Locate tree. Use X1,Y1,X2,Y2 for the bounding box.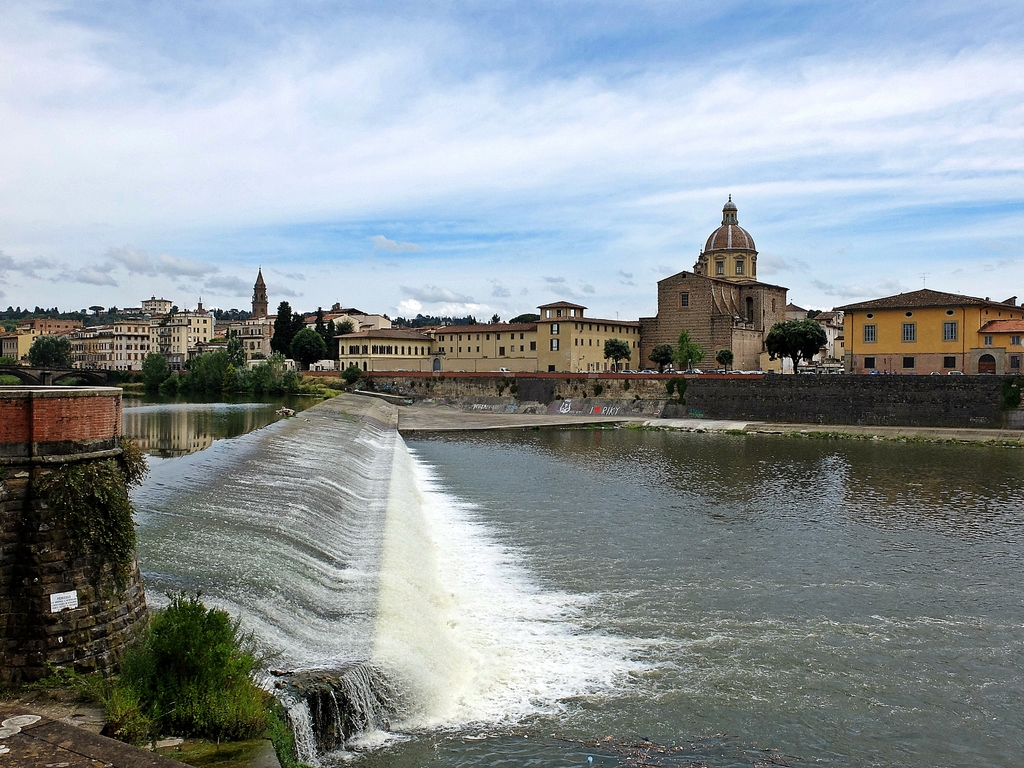
716,349,733,374.
